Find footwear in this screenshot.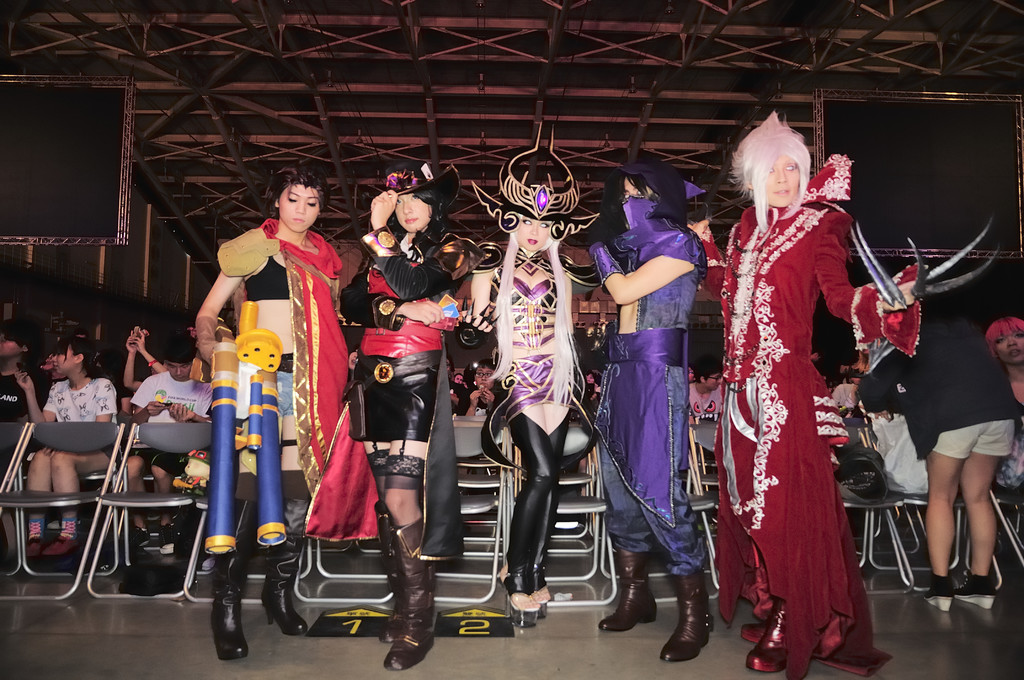
The bounding box for footwear is 743:597:792:675.
